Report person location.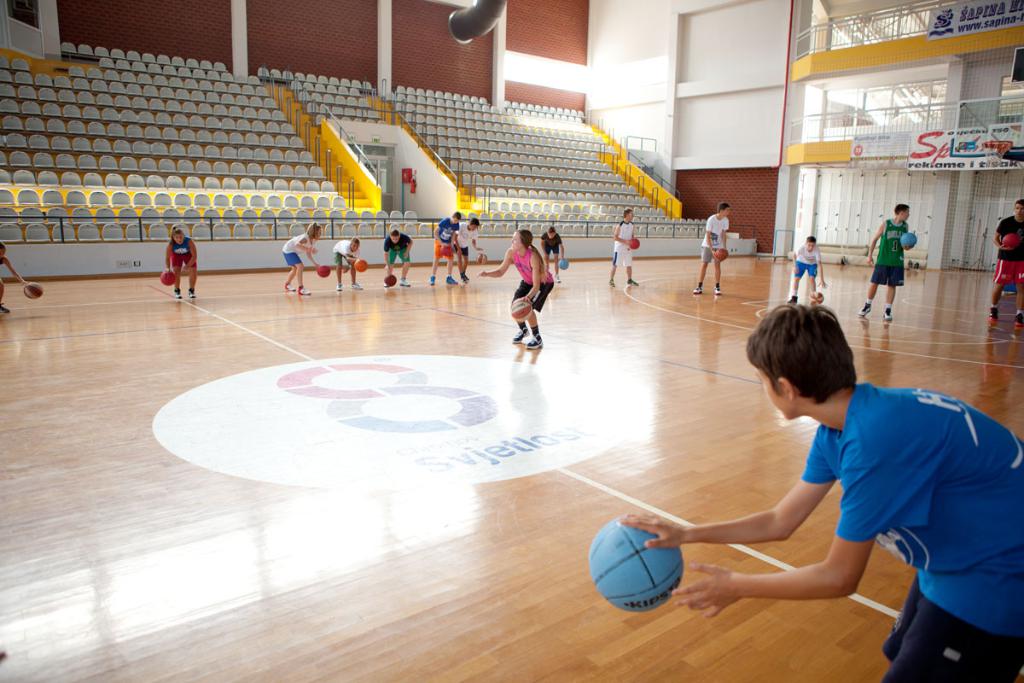
Report: bbox=(605, 209, 646, 289).
